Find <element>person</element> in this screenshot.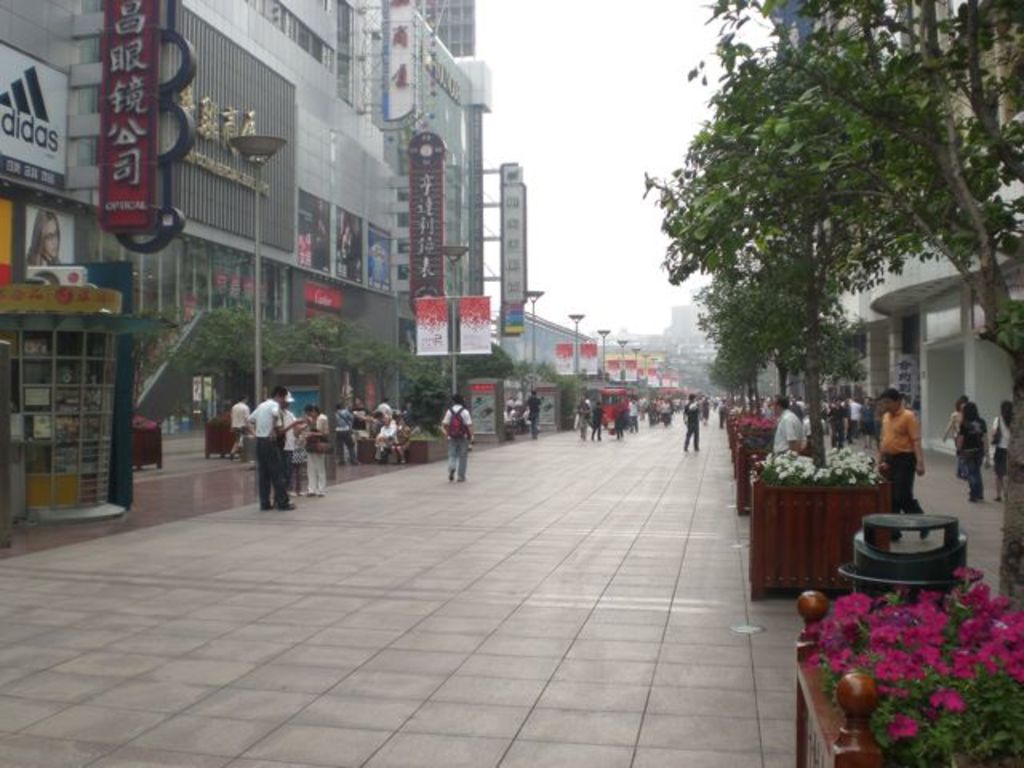
The bounding box for <element>person</element> is left=219, top=394, right=253, bottom=464.
